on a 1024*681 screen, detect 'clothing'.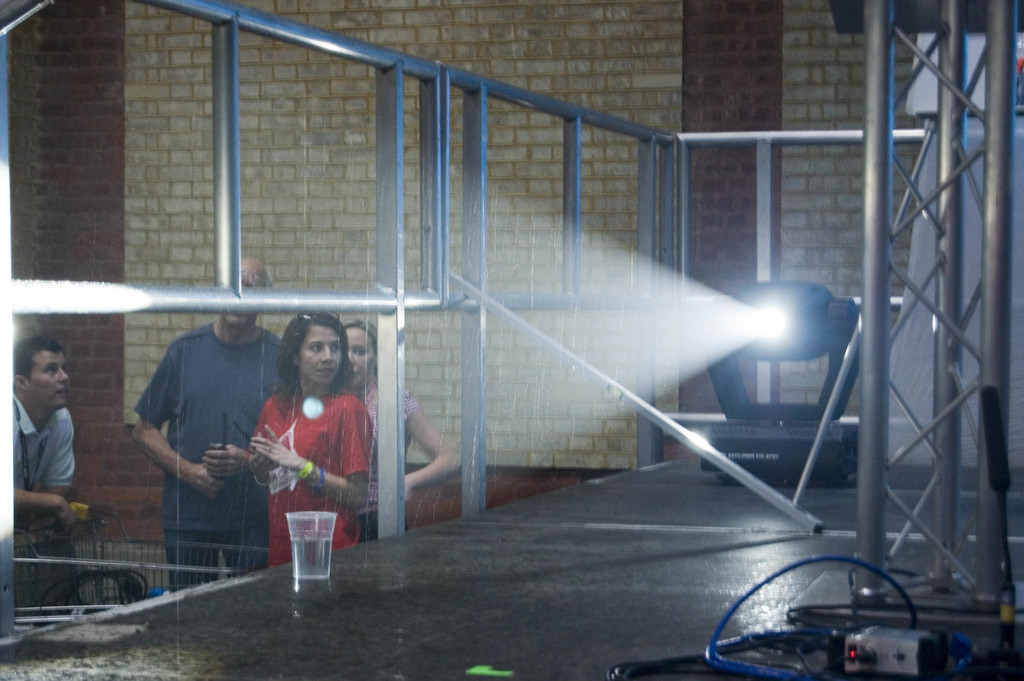
box(243, 384, 372, 566).
